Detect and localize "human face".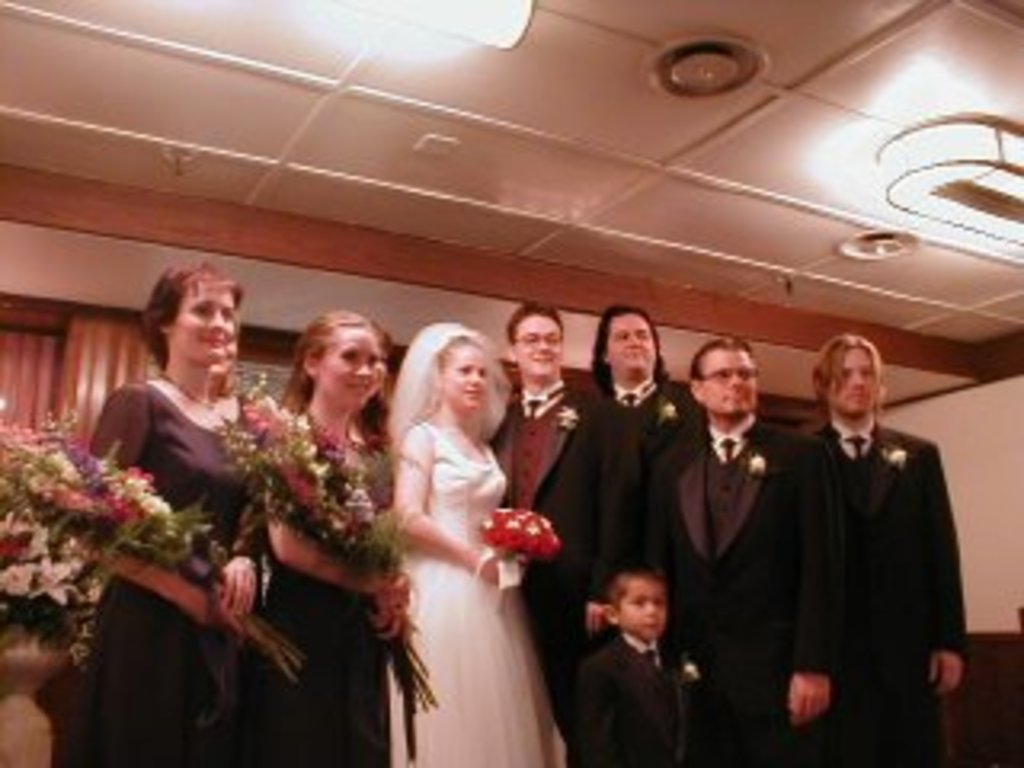
Localized at [826, 349, 880, 426].
